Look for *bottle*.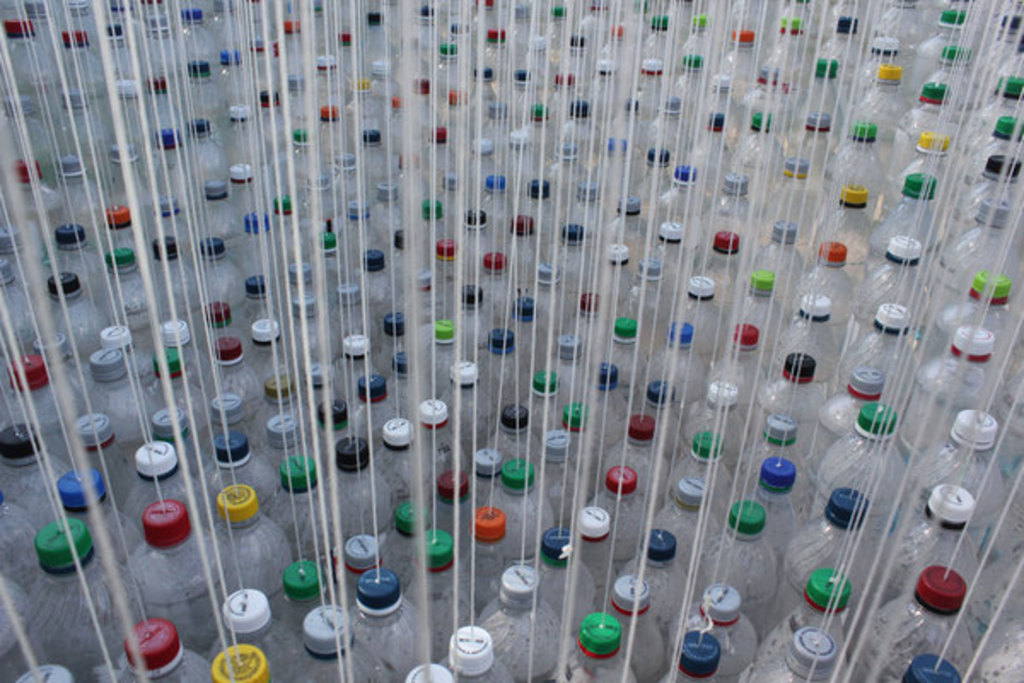
Found: box(437, 84, 471, 157).
